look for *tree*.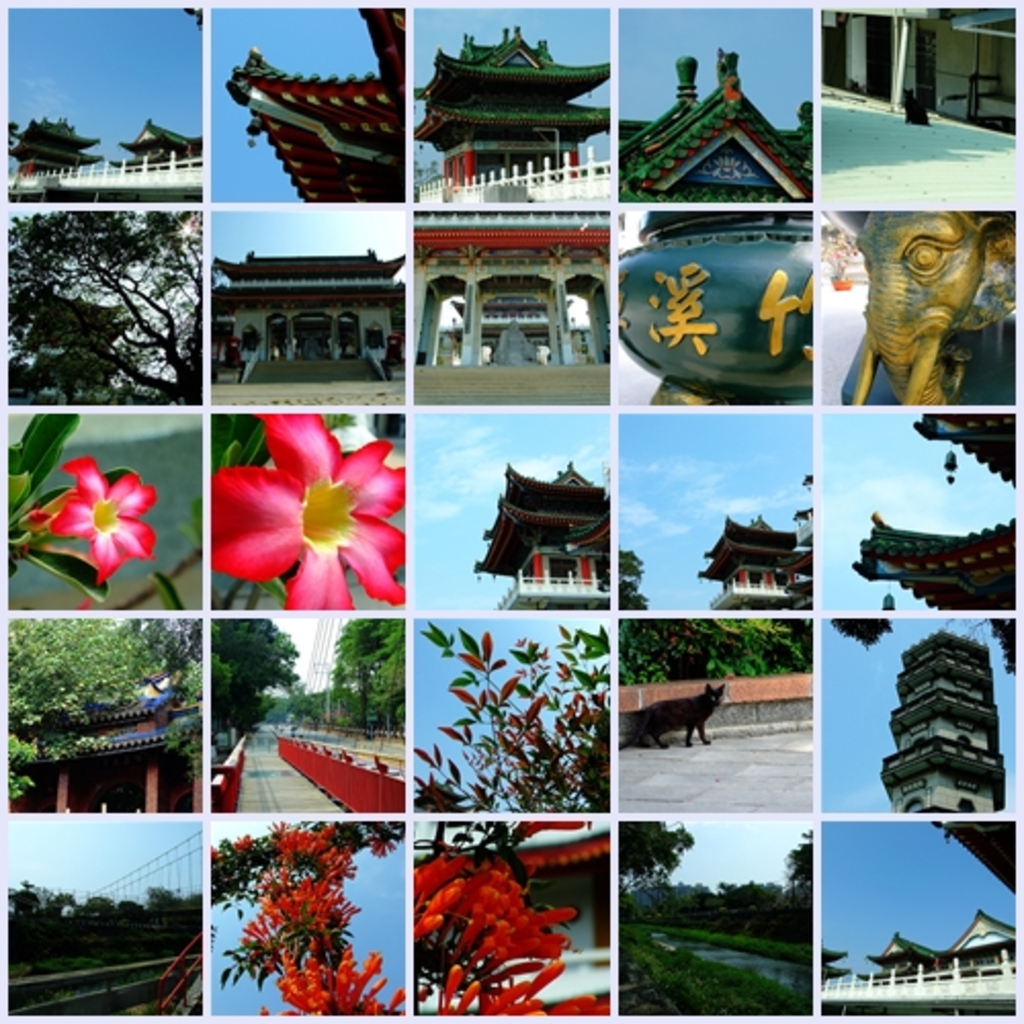
Found: bbox=(0, 612, 236, 797).
